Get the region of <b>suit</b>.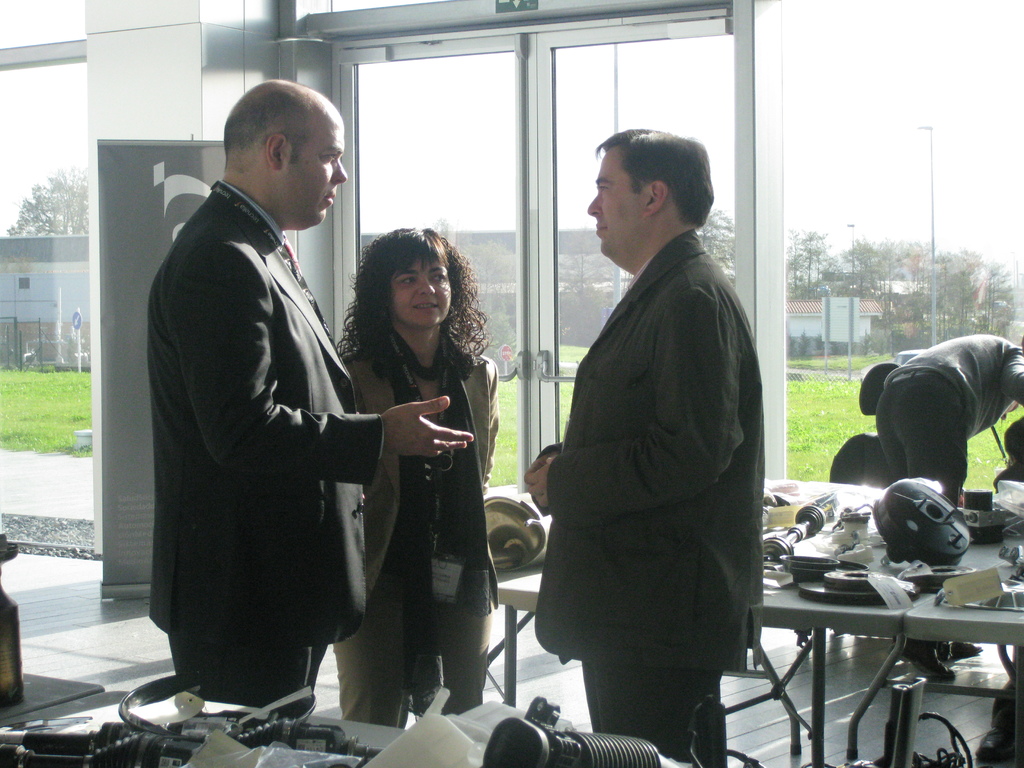
[333,331,497,730].
